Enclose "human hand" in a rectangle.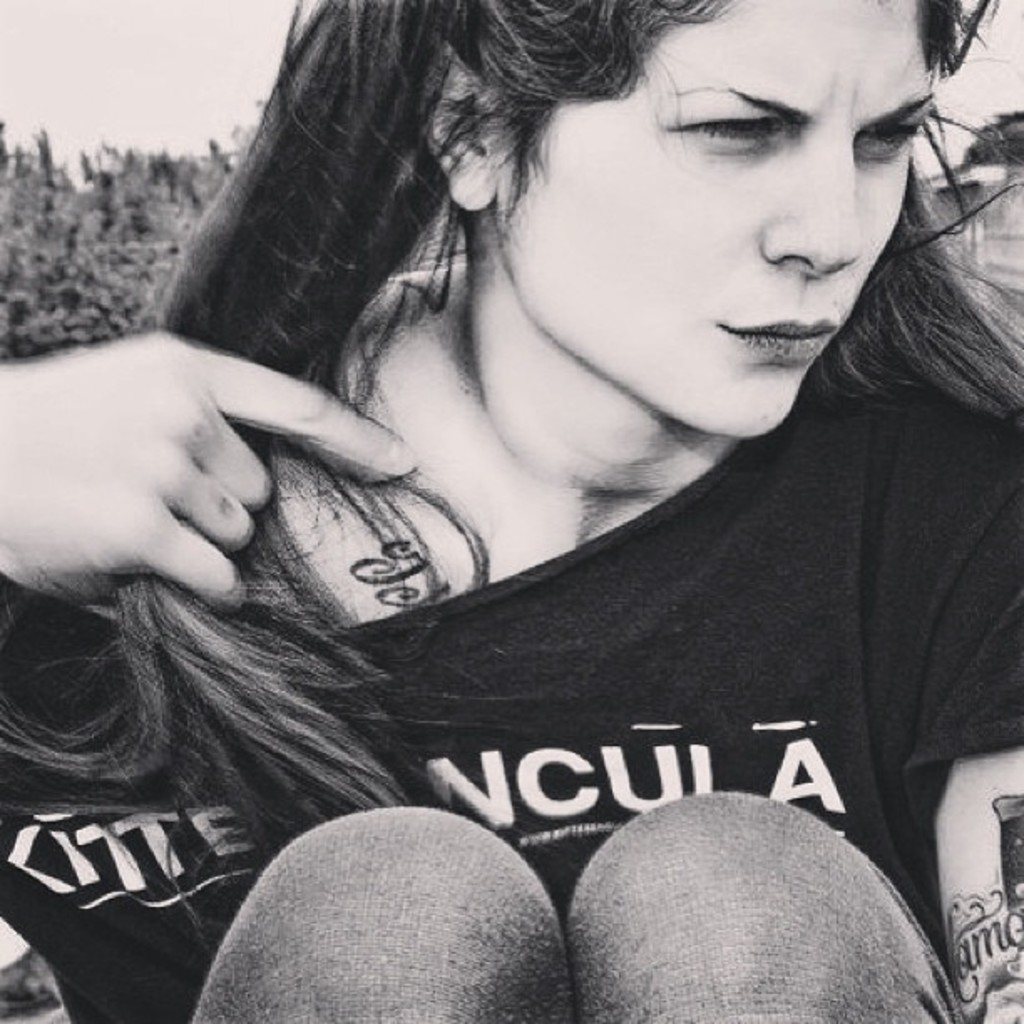
bbox=(59, 296, 353, 587).
